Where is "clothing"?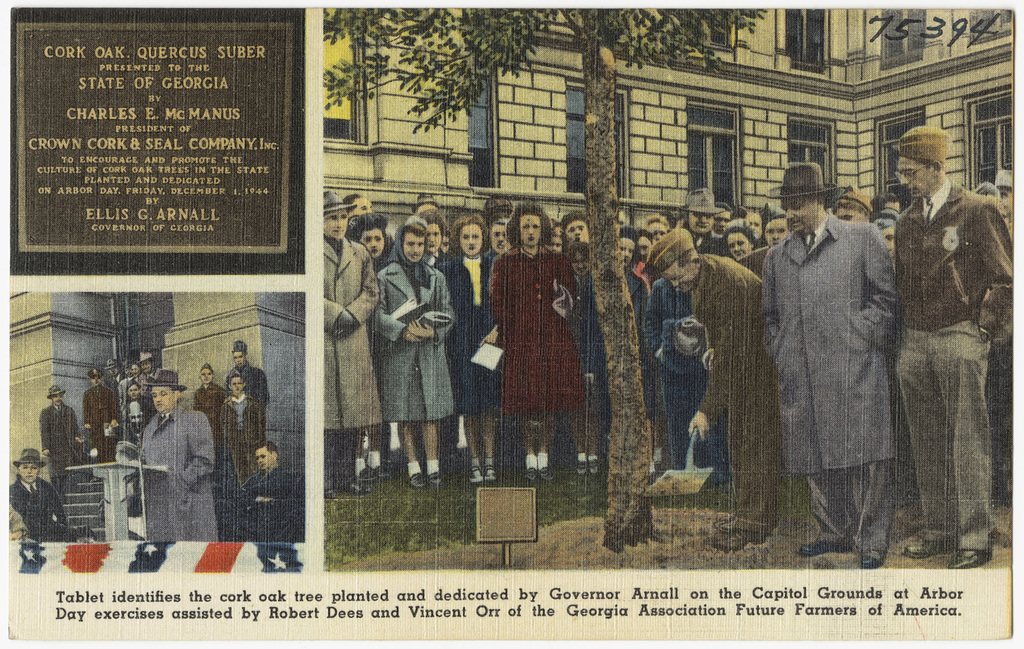
box(900, 182, 1014, 545).
